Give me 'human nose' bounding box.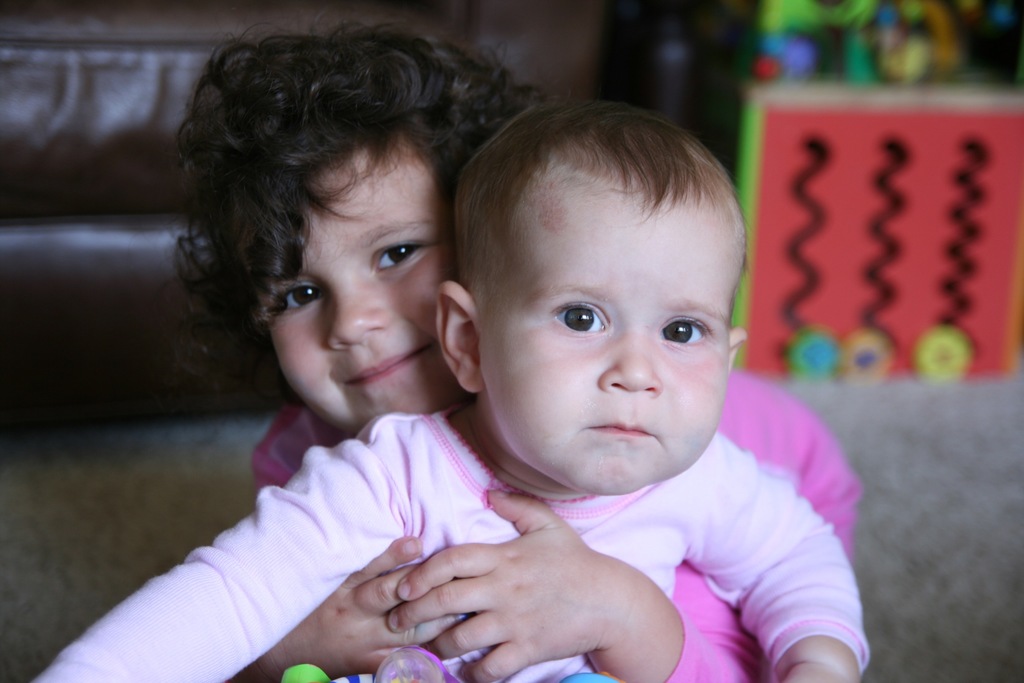
<region>599, 327, 658, 391</region>.
